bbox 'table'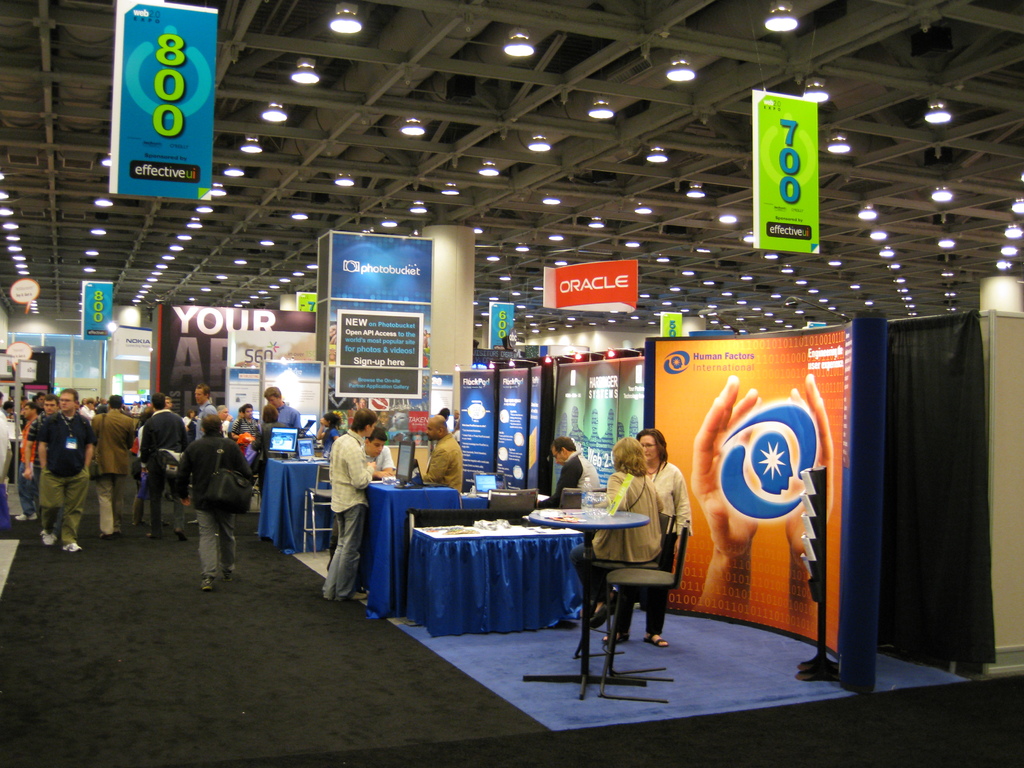
x1=517, y1=497, x2=657, y2=703
